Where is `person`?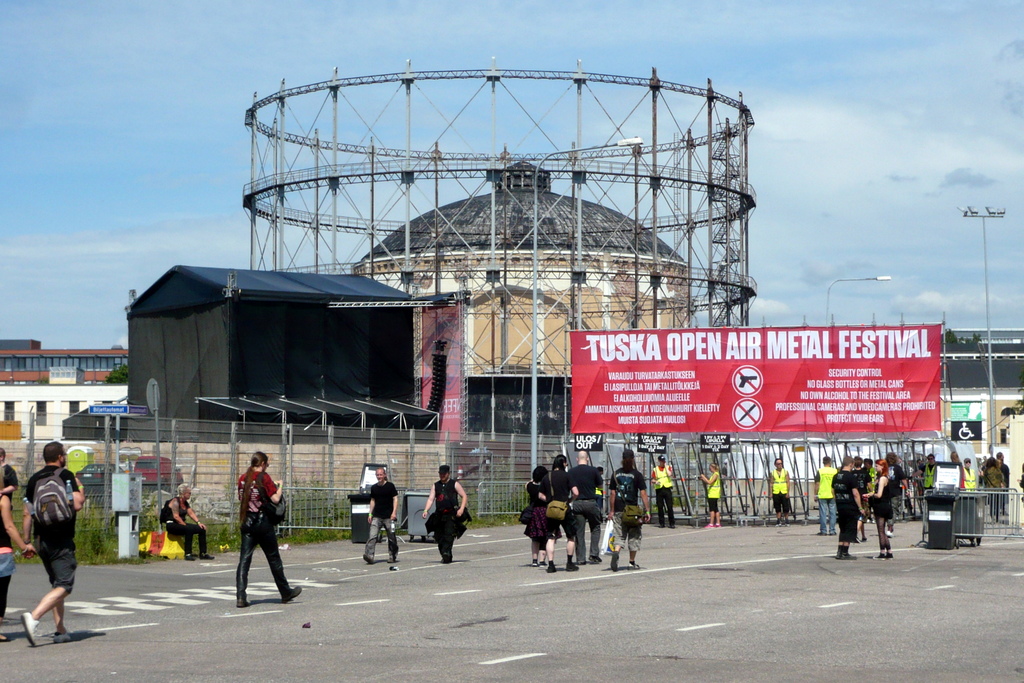
crop(863, 459, 874, 488).
